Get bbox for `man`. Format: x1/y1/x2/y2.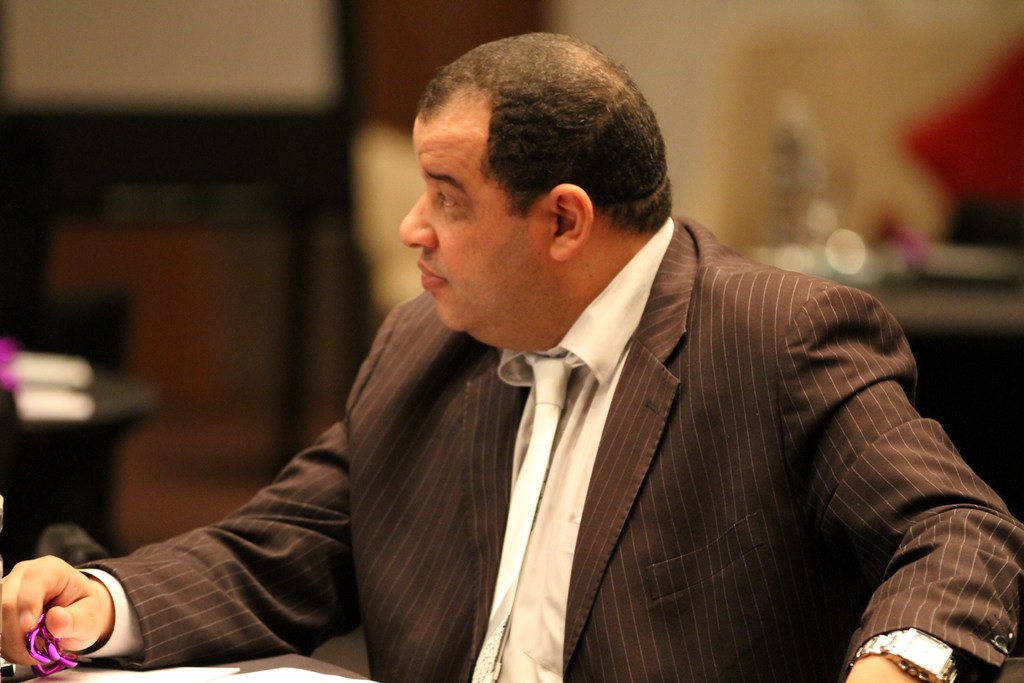
157/61/961/682.
